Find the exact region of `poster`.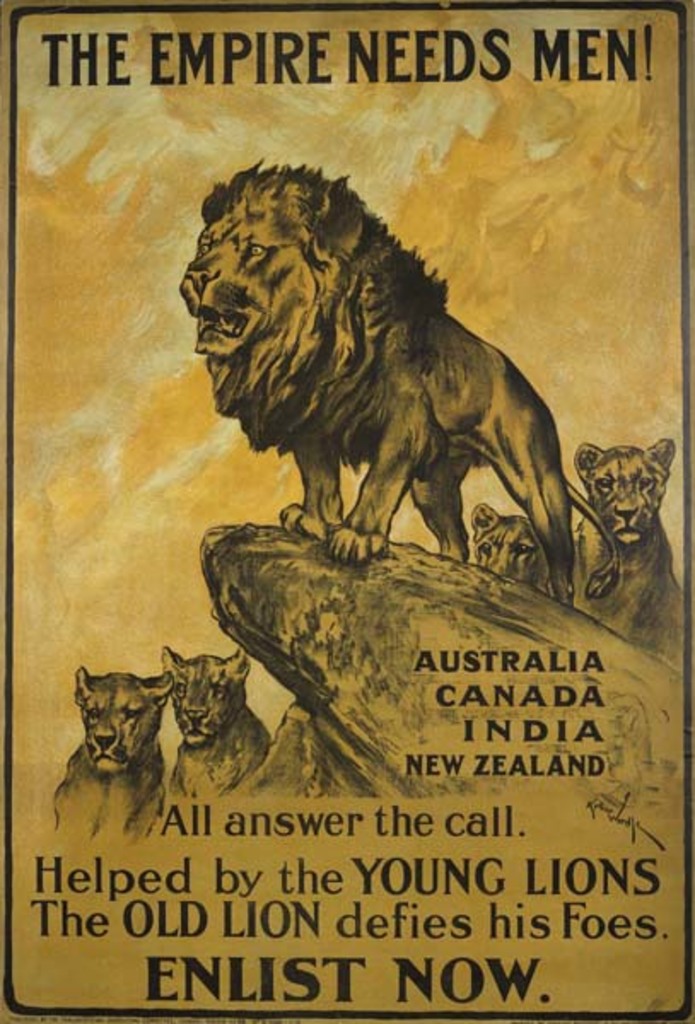
Exact region: <box>0,0,693,1022</box>.
